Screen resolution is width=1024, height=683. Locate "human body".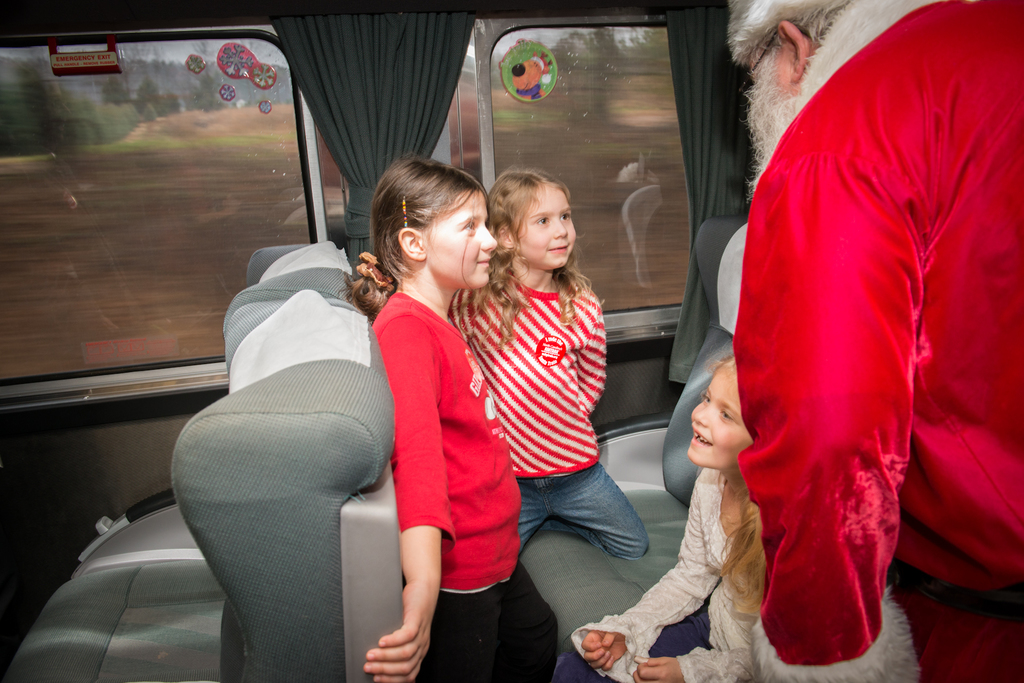
region(345, 151, 564, 682).
